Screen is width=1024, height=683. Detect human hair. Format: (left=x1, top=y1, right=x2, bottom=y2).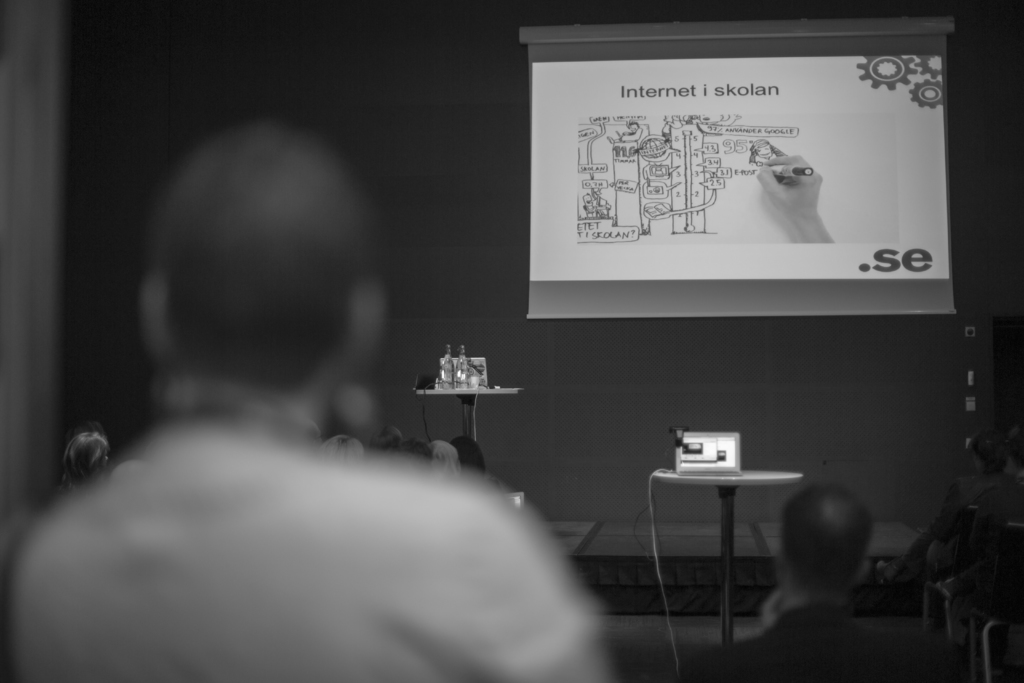
(left=449, top=434, right=484, bottom=468).
